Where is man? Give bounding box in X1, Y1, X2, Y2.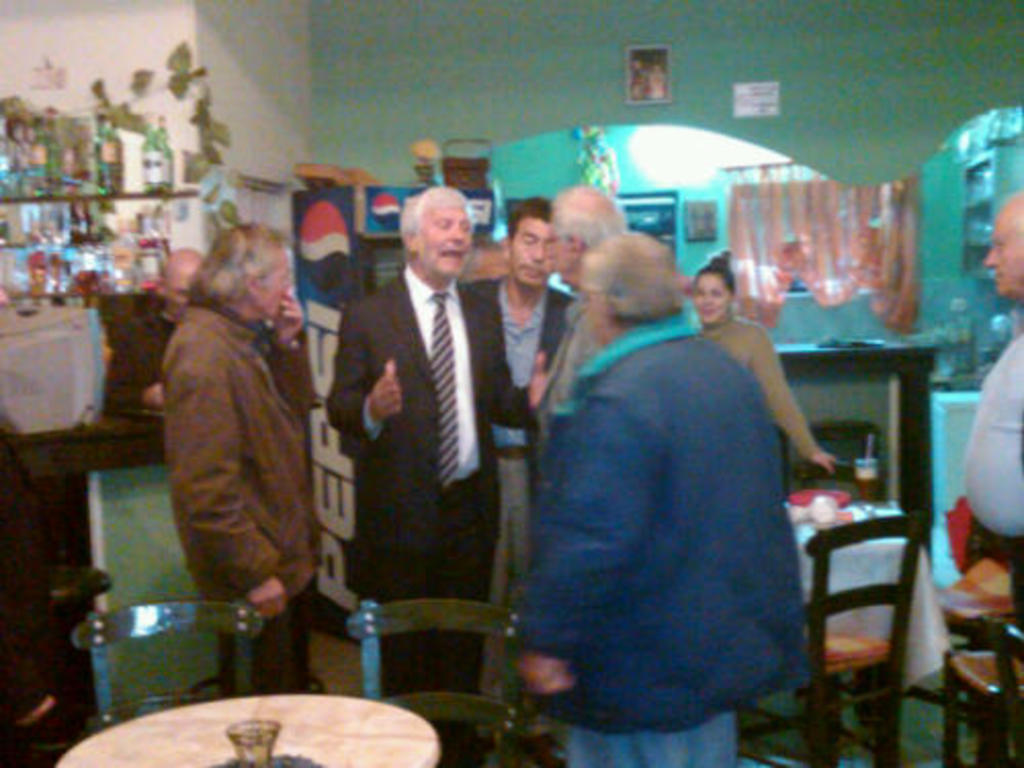
332, 176, 567, 766.
